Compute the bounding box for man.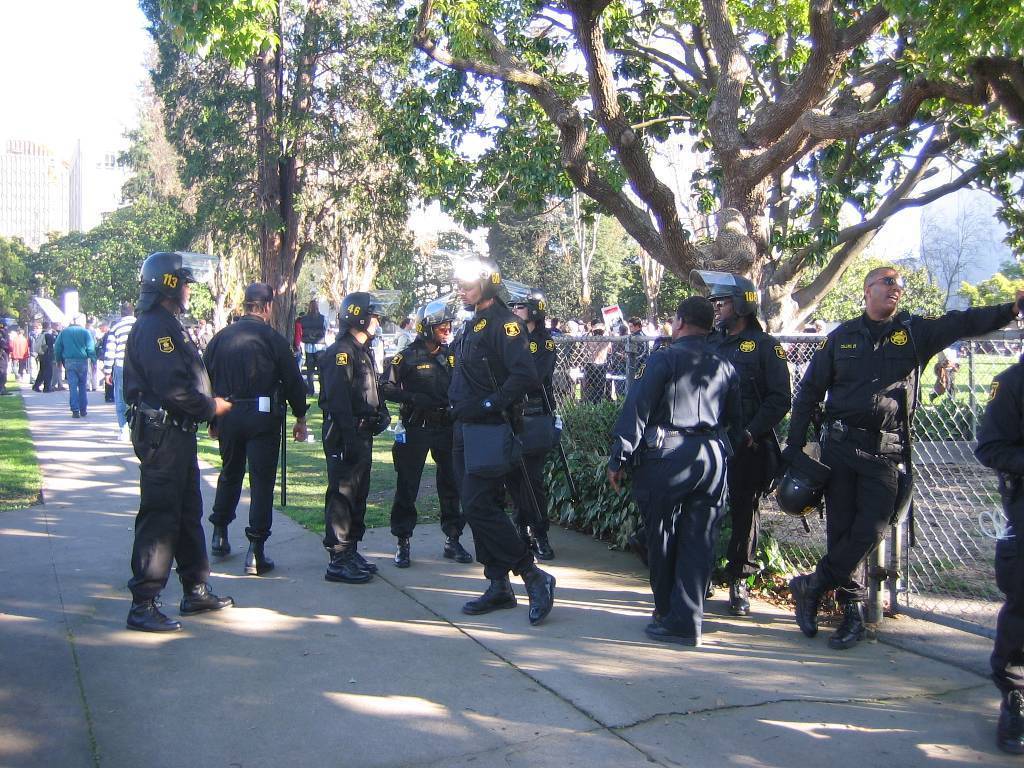
<box>608,292,747,649</box>.
